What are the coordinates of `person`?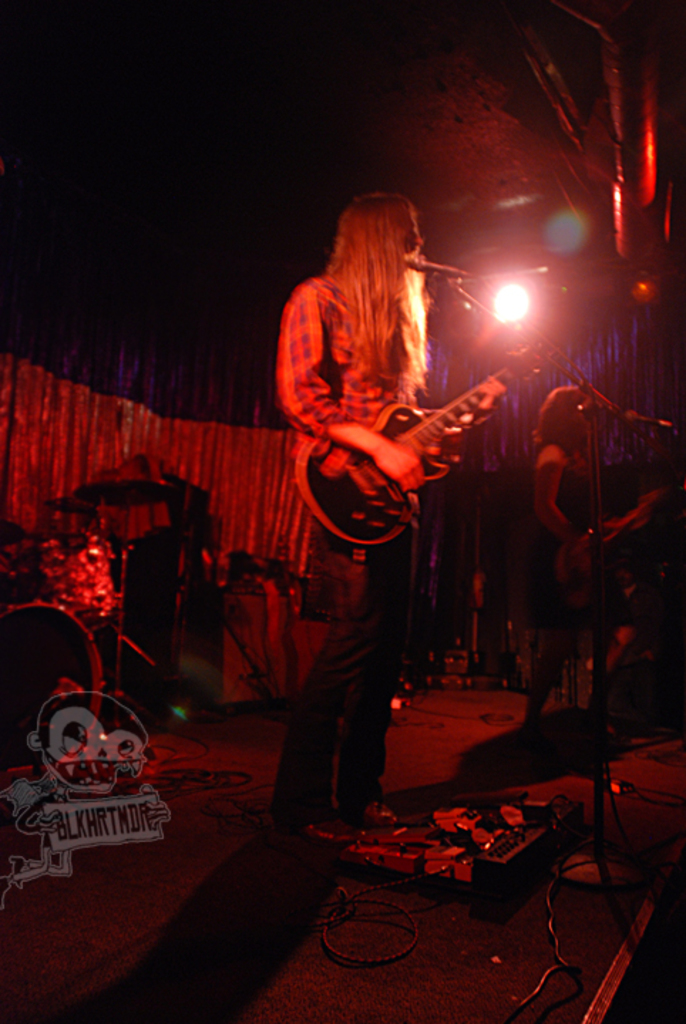
(x1=528, y1=391, x2=618, y2=731).
